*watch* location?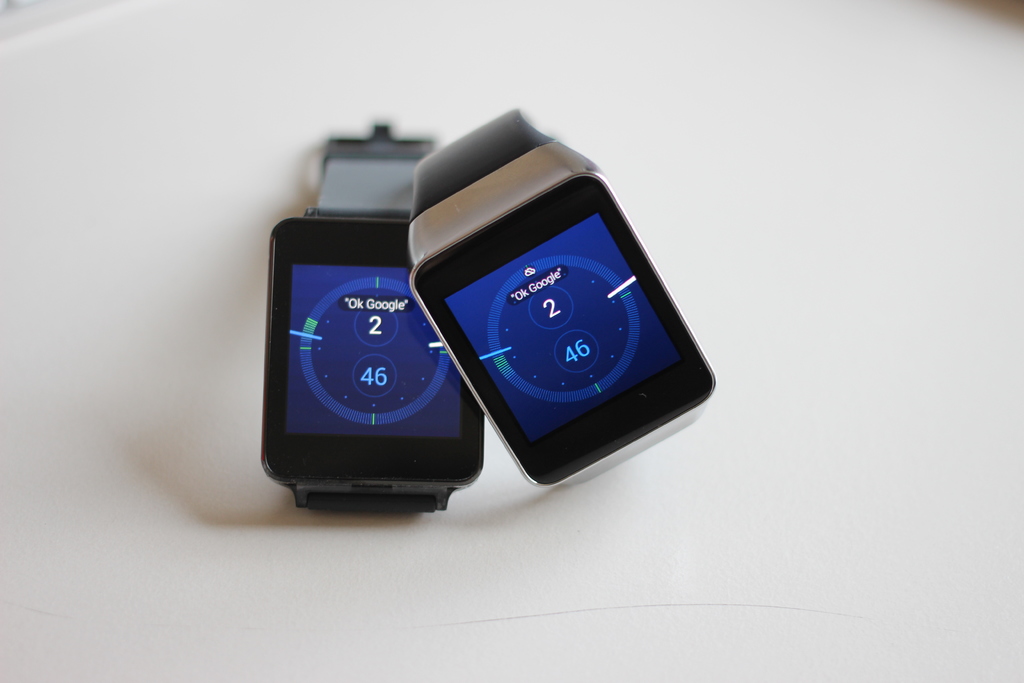
bbox=[404, 106, 719, 484]
